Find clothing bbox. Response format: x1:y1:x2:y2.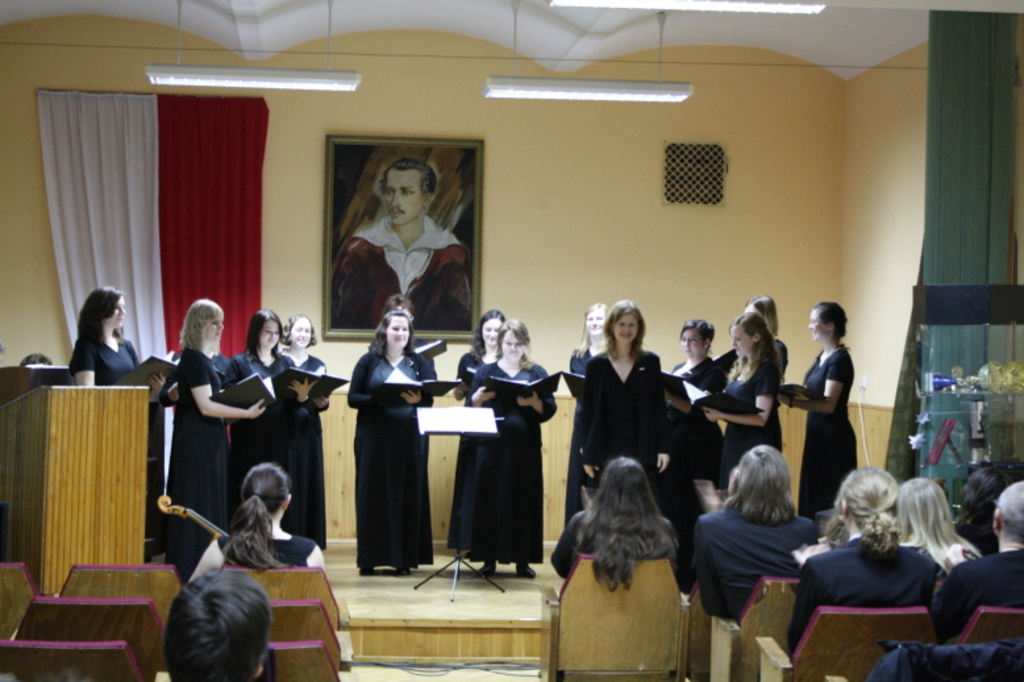
715:352:791:491.
